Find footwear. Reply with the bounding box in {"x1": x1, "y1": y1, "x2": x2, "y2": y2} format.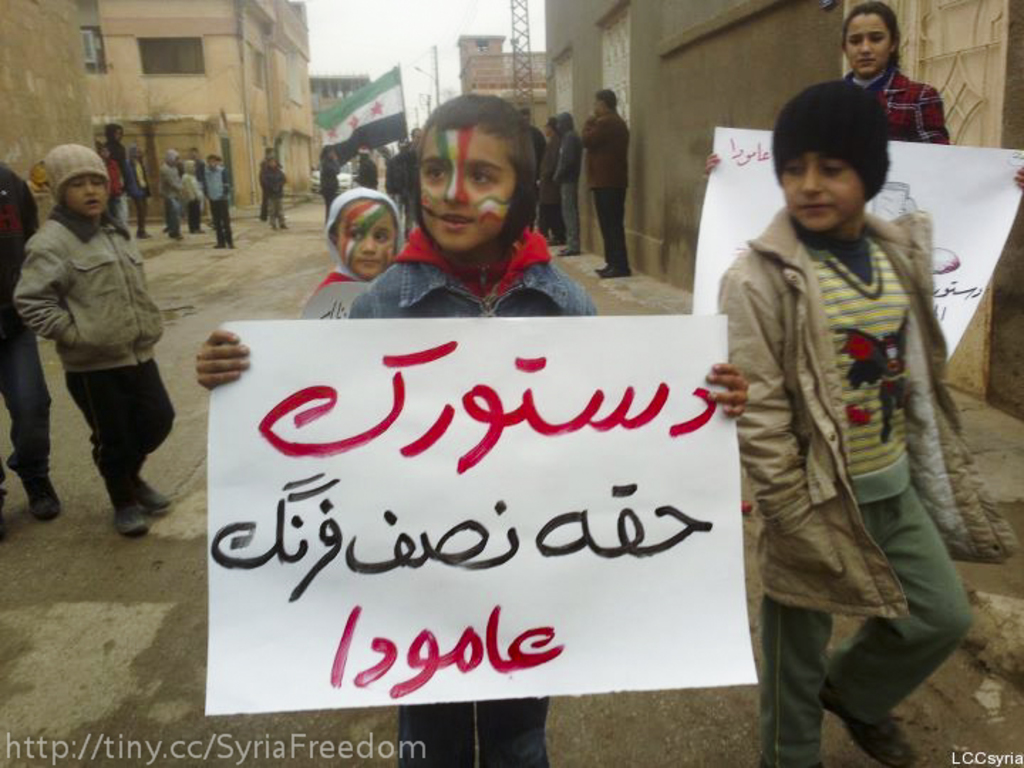
{"x1": 6, "y1": 452, "x2": 61, "y2": 519}.
